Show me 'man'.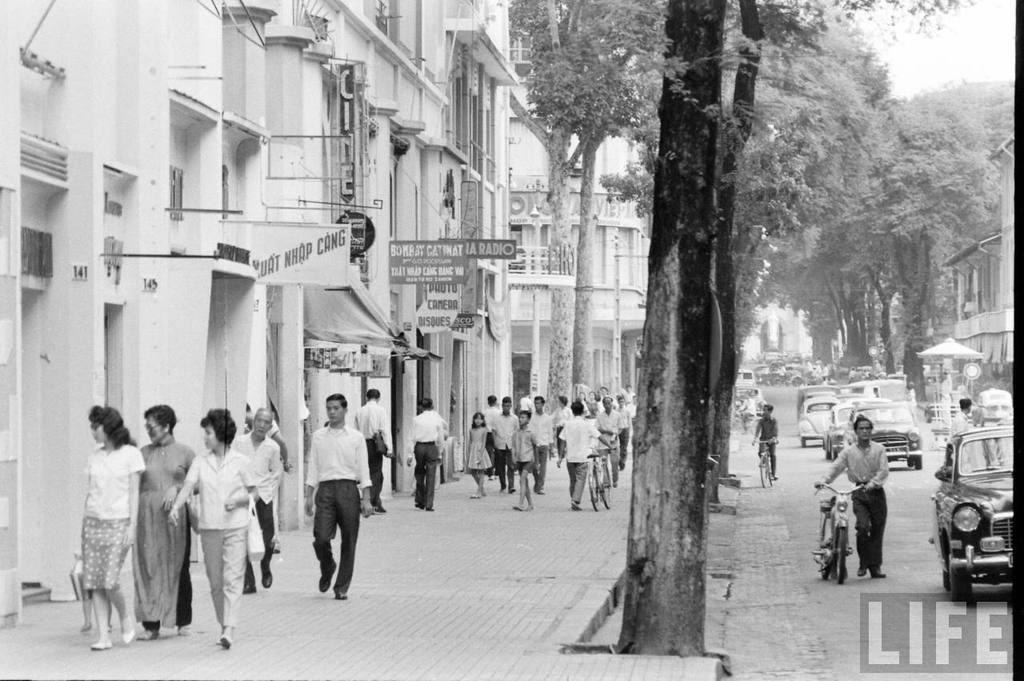
'man' is here: crop(806, 413, 892, 587).
